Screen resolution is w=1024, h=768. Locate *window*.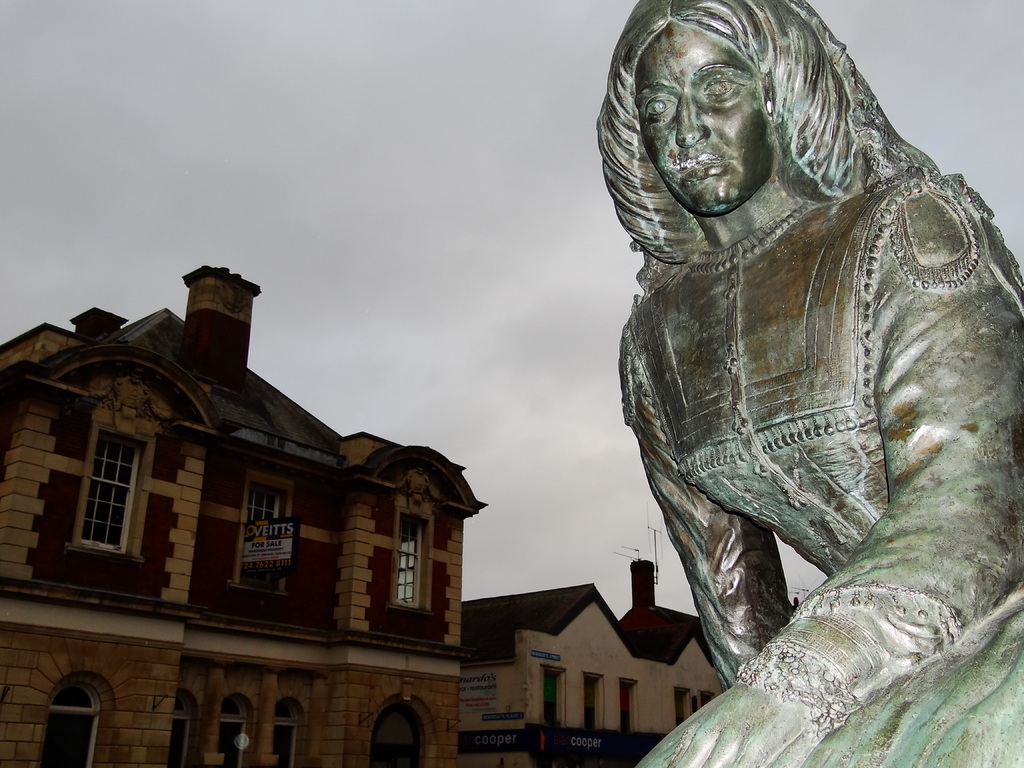
<region>536, 660, 571, 729</region>.
